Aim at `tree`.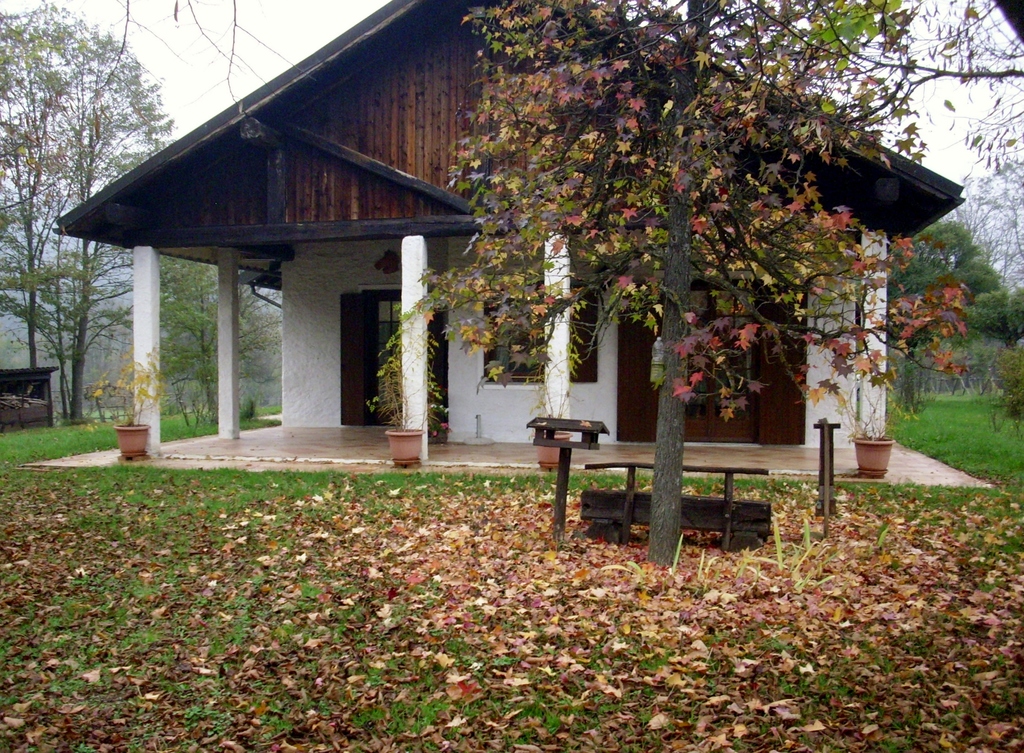
Aimed at l=678, t=0, r=1023, b=268.
